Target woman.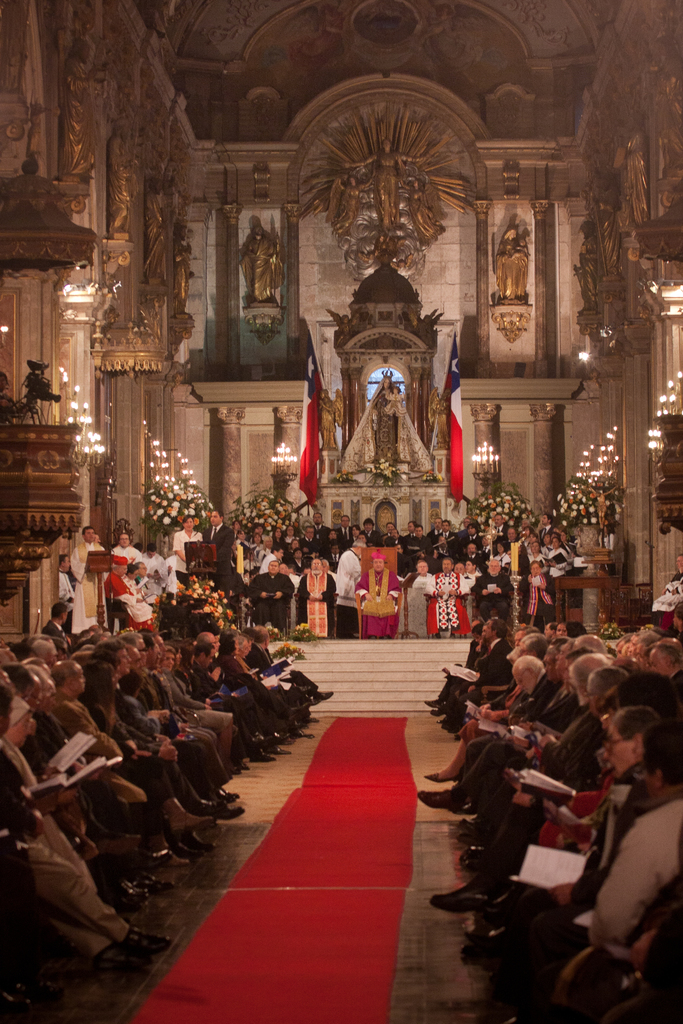
Target region: (left=173, top=515, right=203, bottom=591).
